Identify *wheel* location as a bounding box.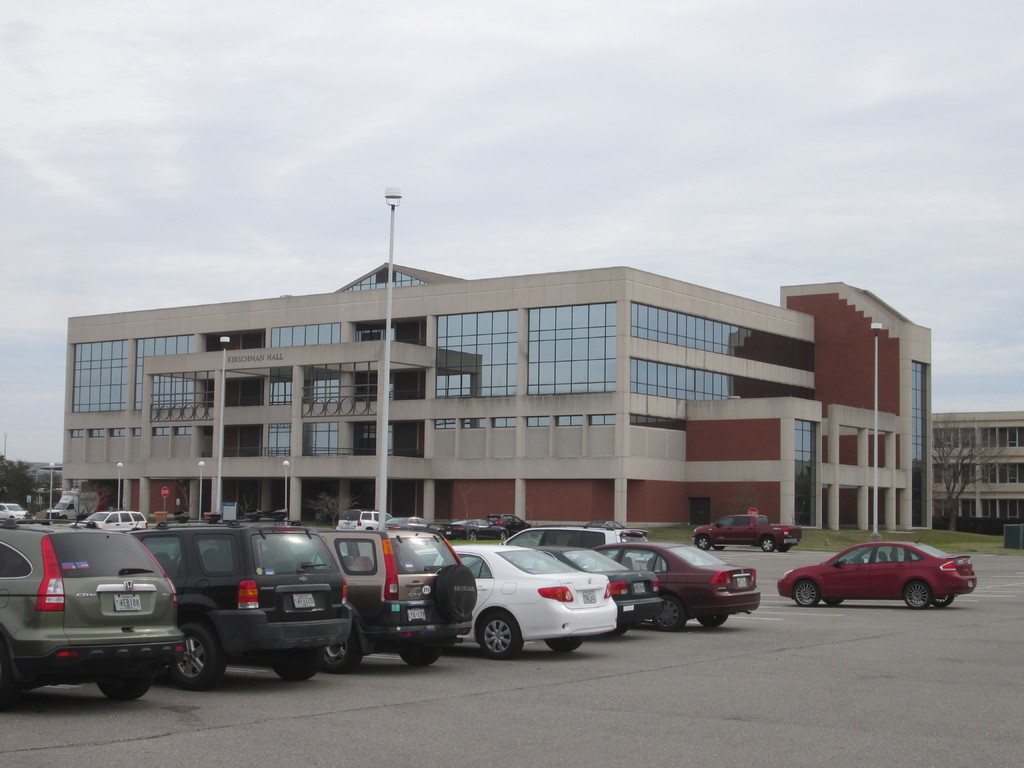
region(471, 529, 476, 539).
